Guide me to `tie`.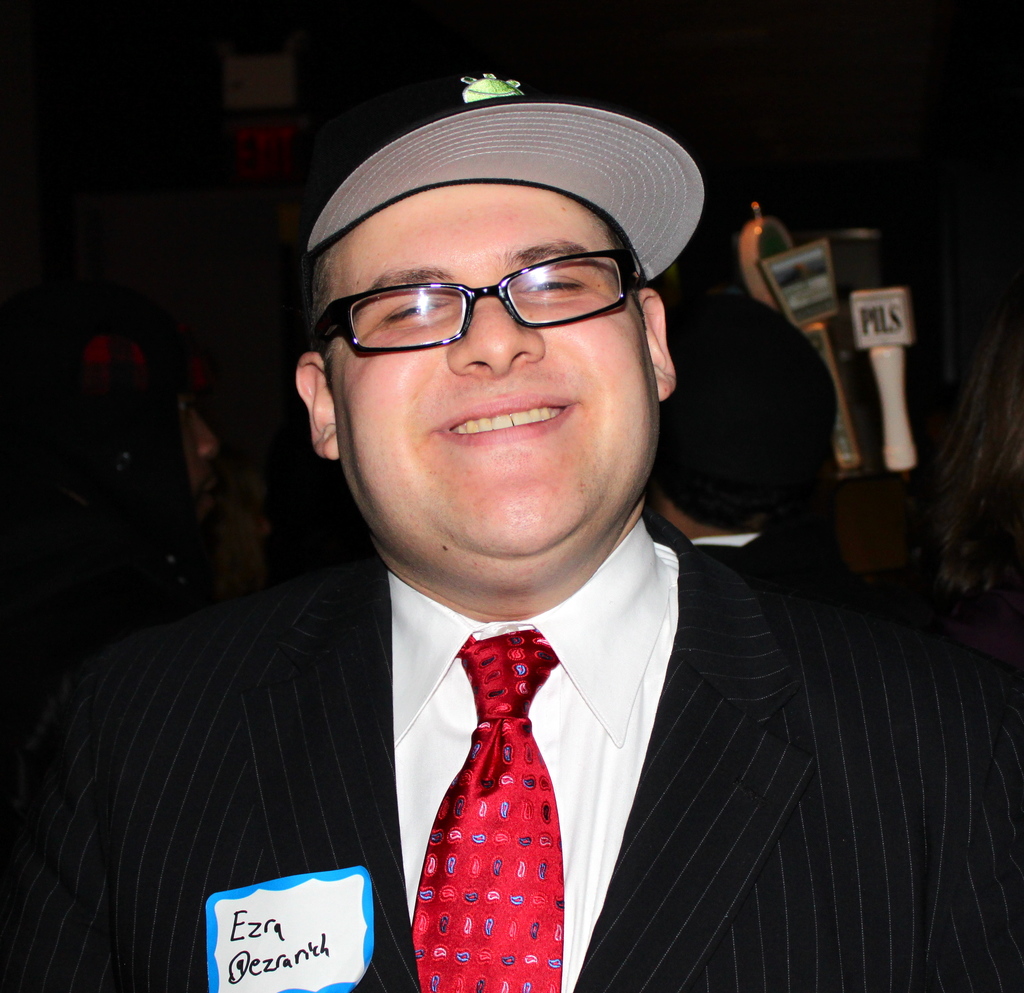
Guidance: x1=410 y1=626 x2=563 y2=992.
